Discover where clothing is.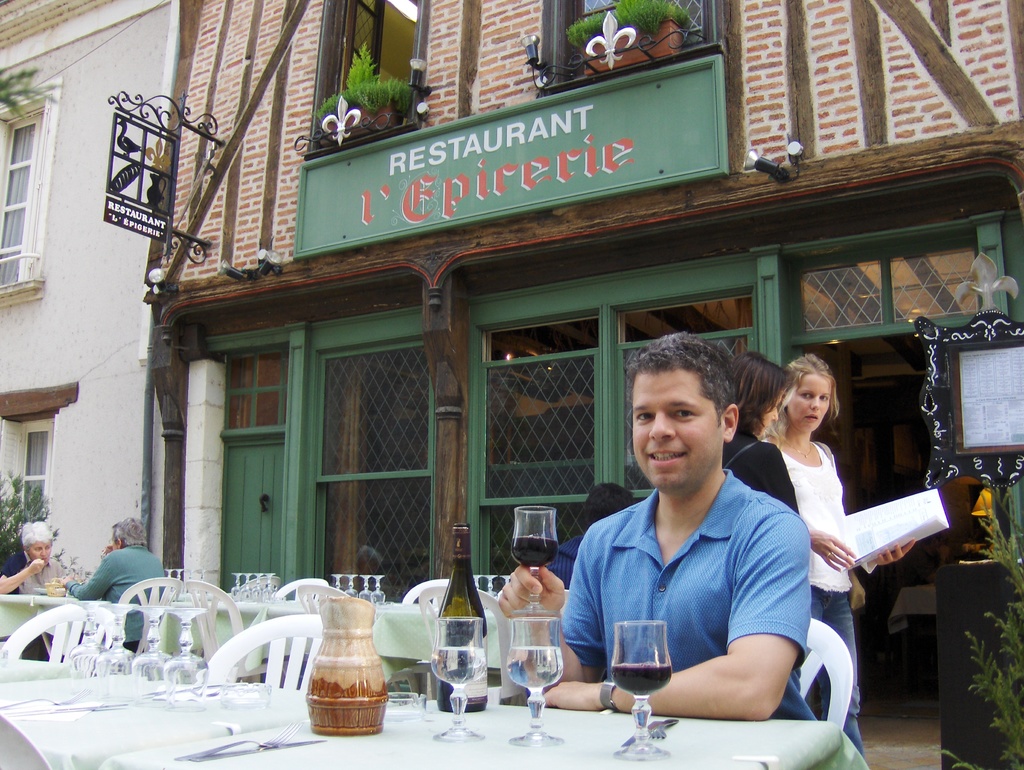
Discovered at (x1=561, y1=533, x2=583, y2=588).
